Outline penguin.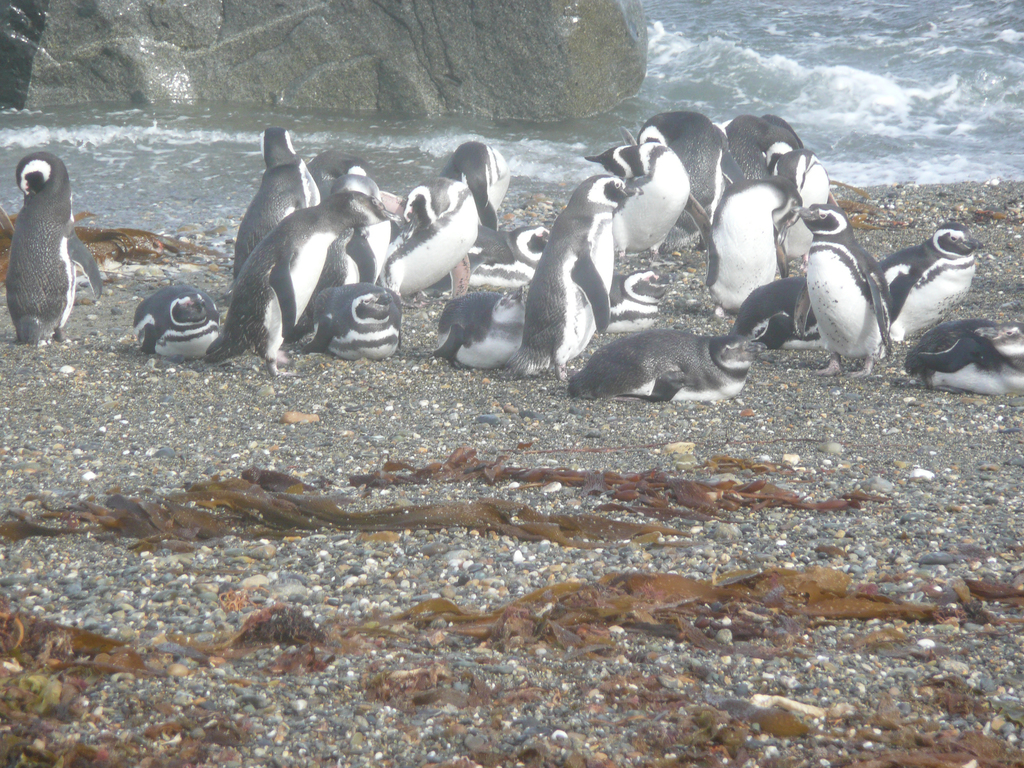
Outline: [201, 198, 373, 368].
